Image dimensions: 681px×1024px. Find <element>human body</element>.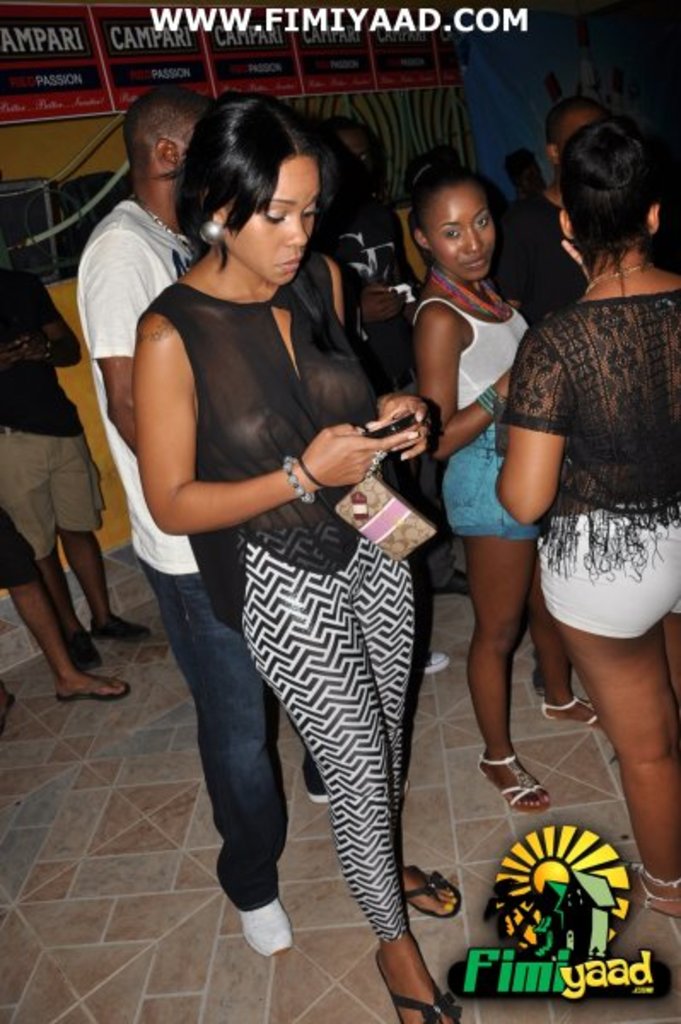
x1=486, y1=108, x2=679, y2=923.
